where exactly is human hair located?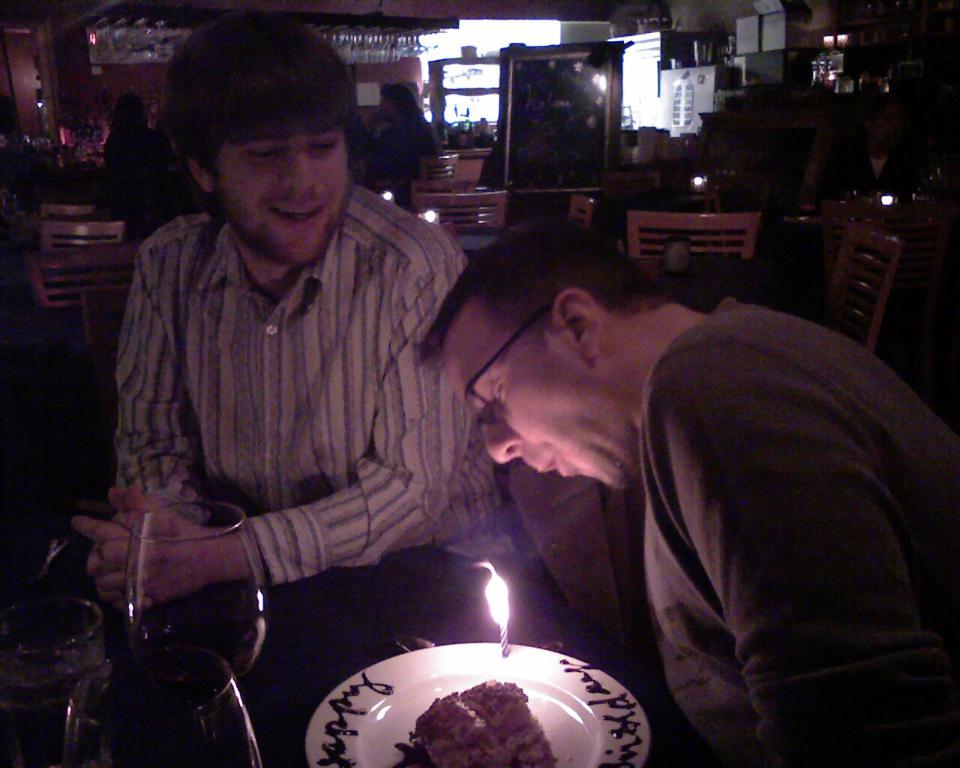
Its bounding box is <bbox>445, 225, 683, 397</bbox>.
